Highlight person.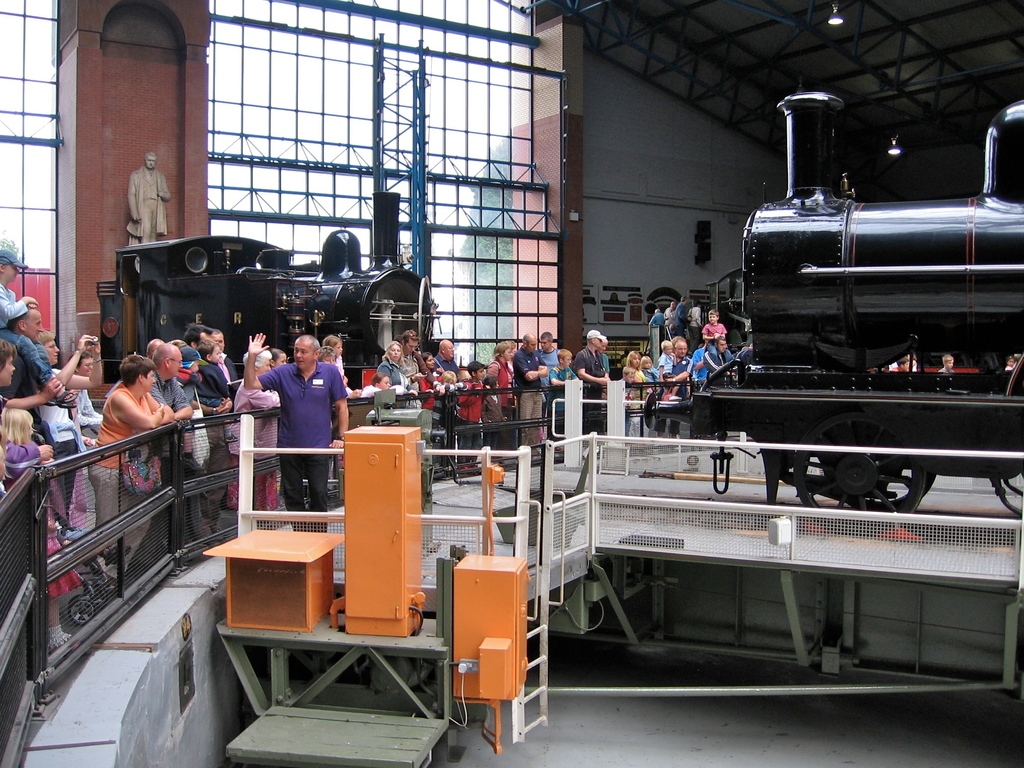
Highlighted region: <box>640,353,660,387</box>.
